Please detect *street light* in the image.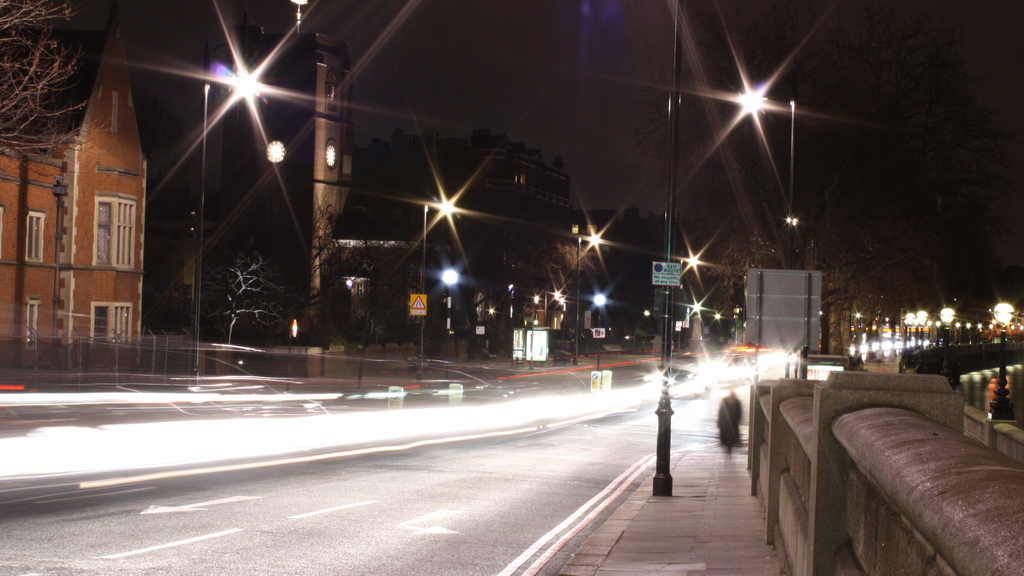
pyautogui.locateOnScreen(728, 91, 793, 269).
